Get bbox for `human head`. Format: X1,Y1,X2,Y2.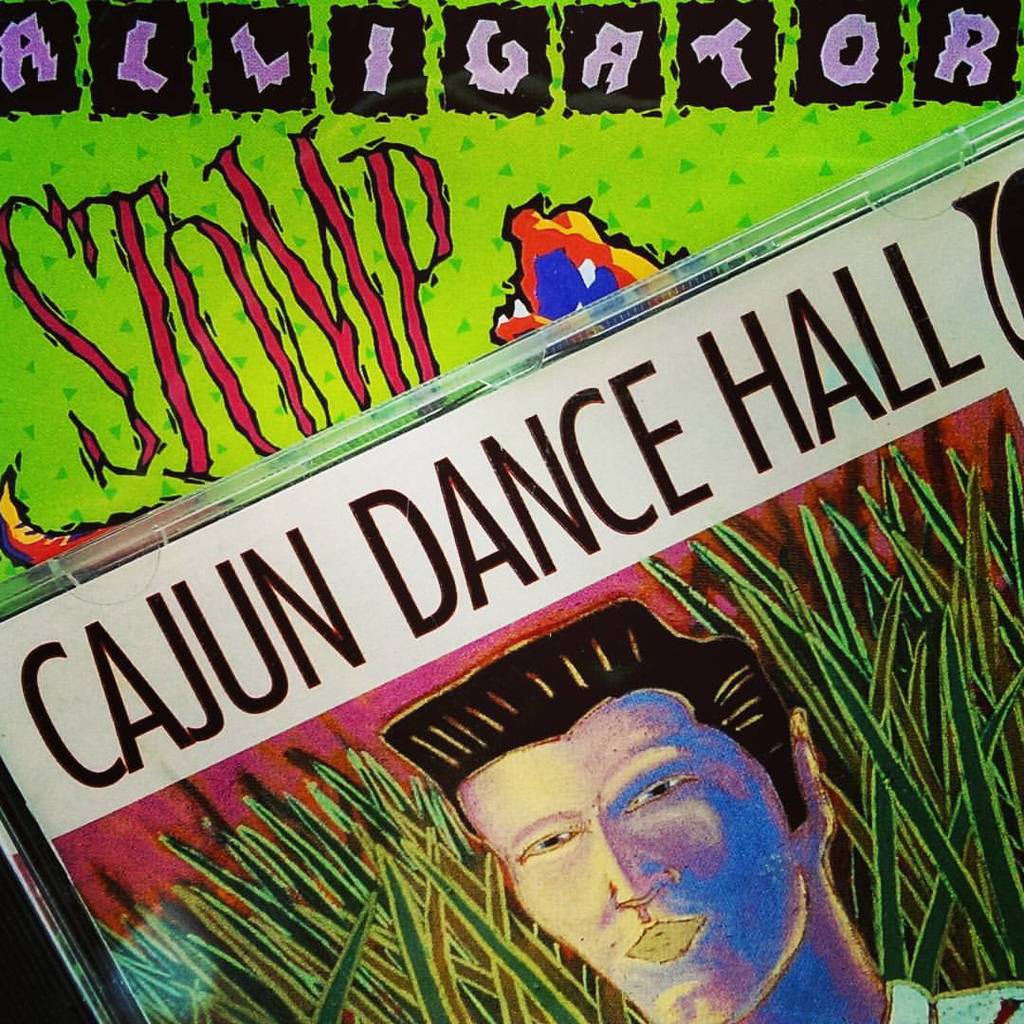
419,700,826,997.
